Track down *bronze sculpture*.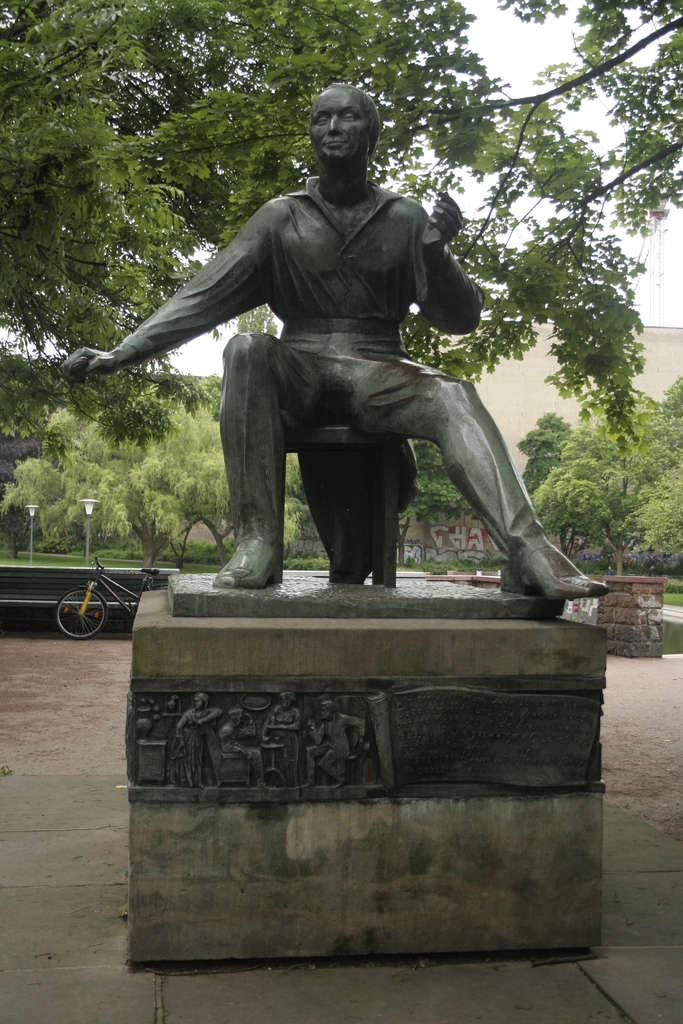
Tracked to 85:104:595:609.
